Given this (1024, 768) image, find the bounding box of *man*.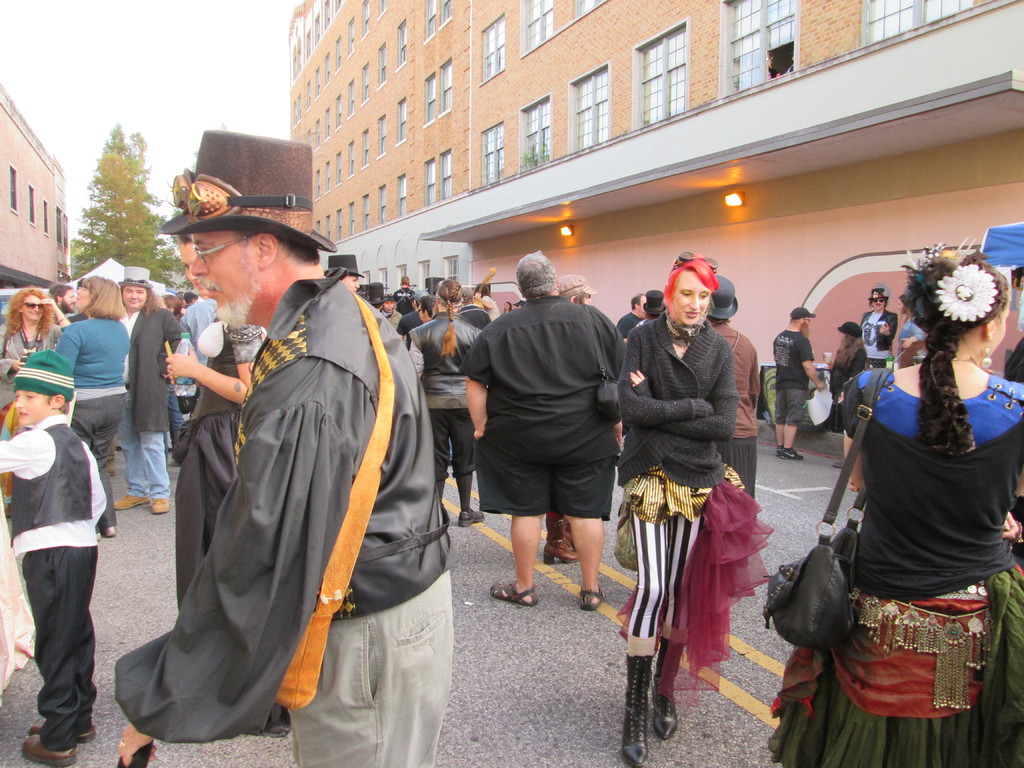
select_region(459, 245, 639, 637).
